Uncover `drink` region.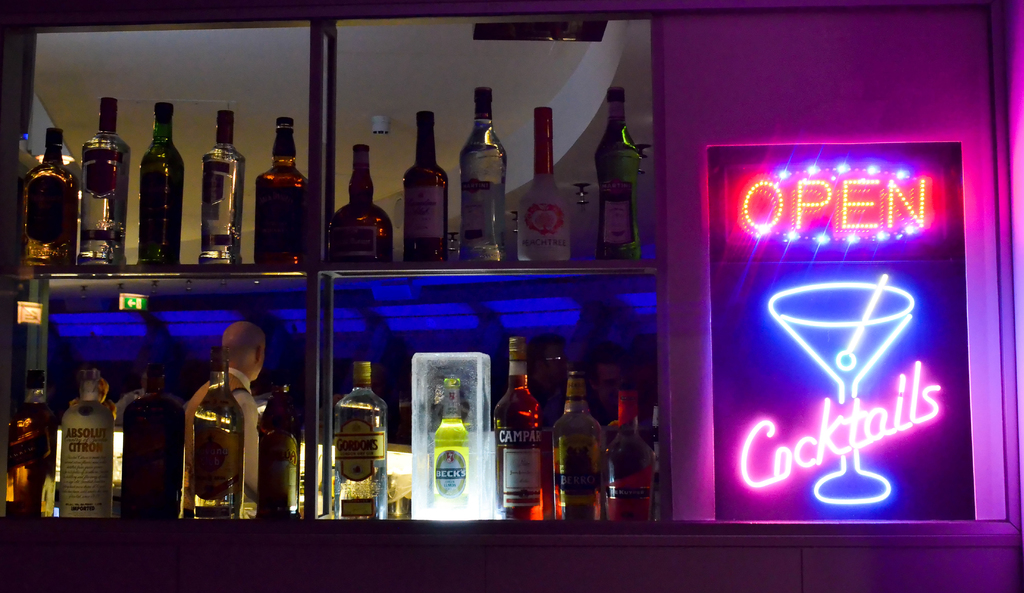
Uncovered: Rect(332, 141, 390, 261).
